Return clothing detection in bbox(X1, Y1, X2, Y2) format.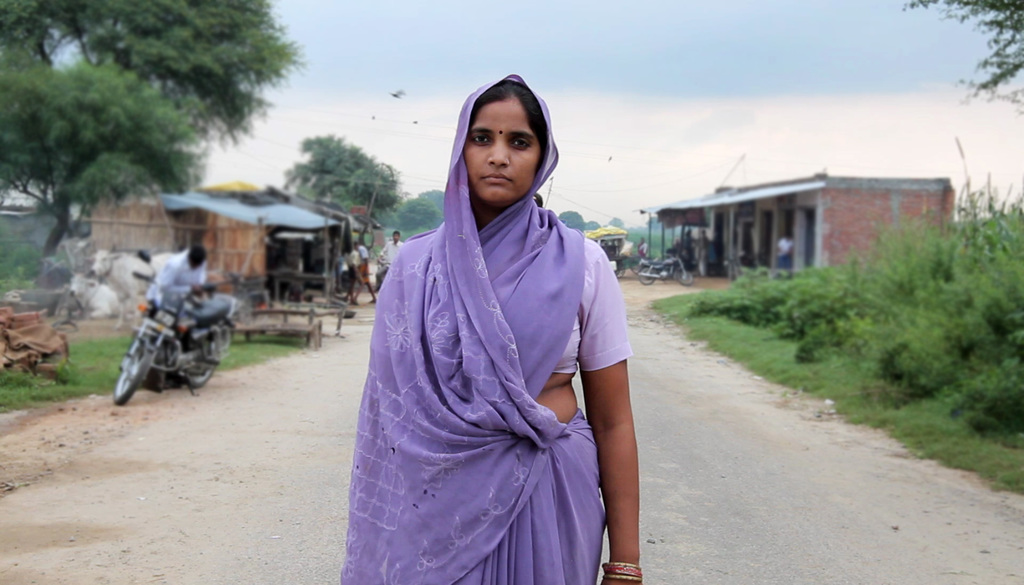
bbox(147, 250, 206, 305).
